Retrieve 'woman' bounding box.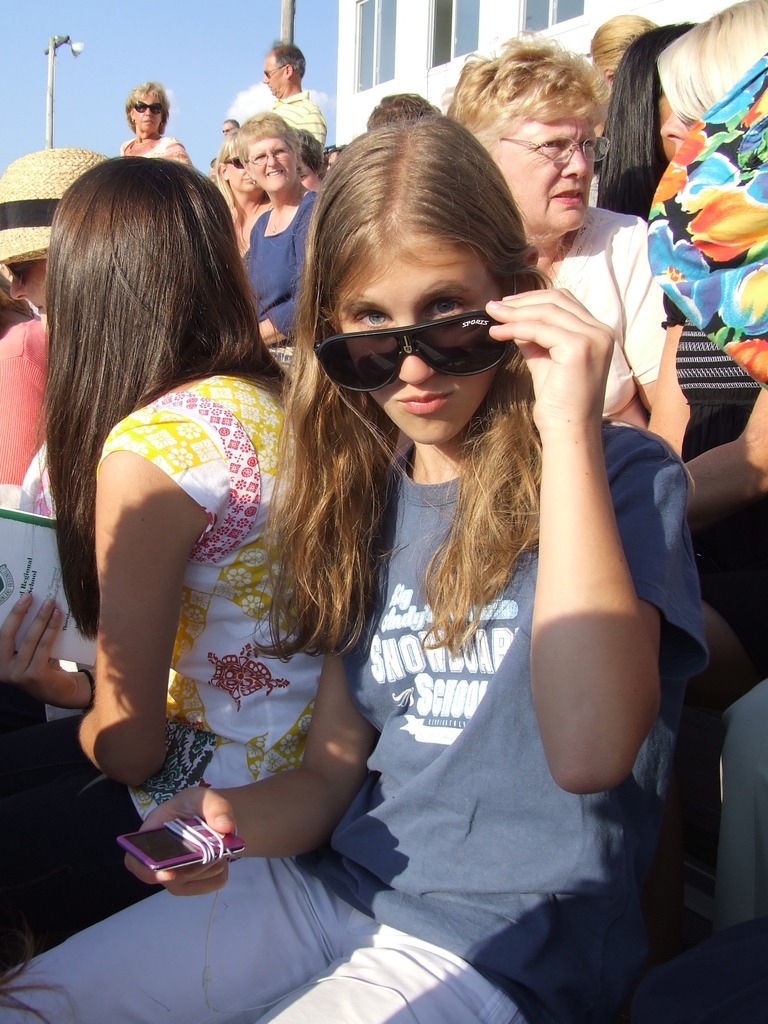
Bounding box: {"left": 0, "top": 153, "right": 346, "bottom": 901}.
